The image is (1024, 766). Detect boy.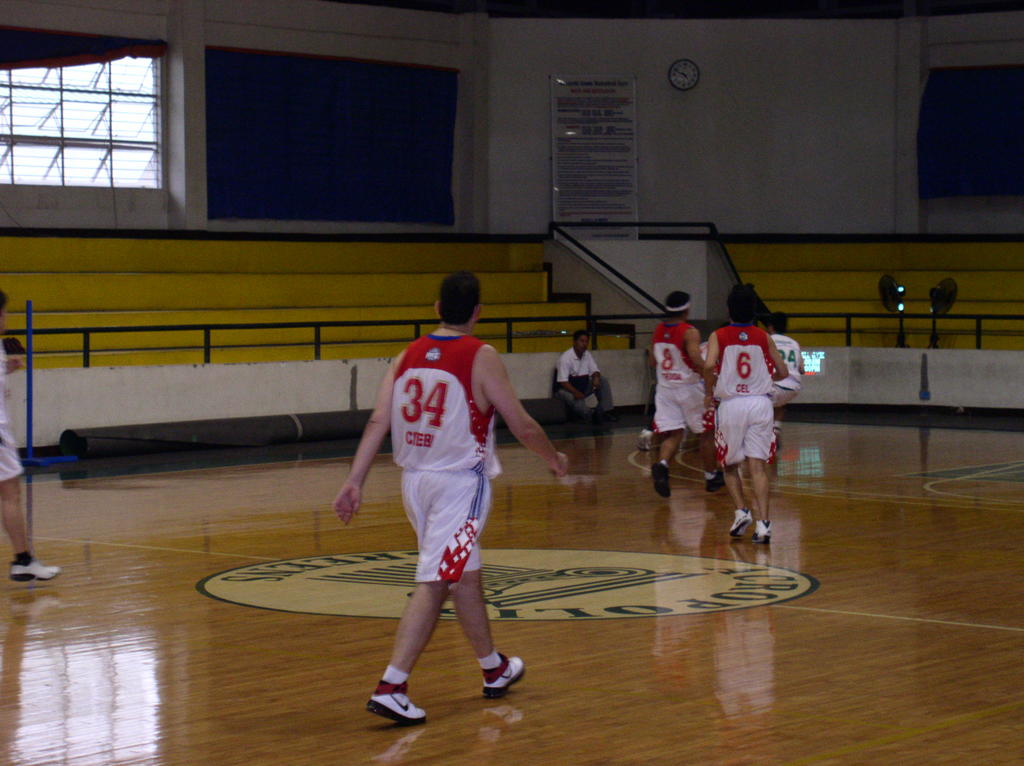
Detection: x1=692 y1=291 x2=813 y2=562.
